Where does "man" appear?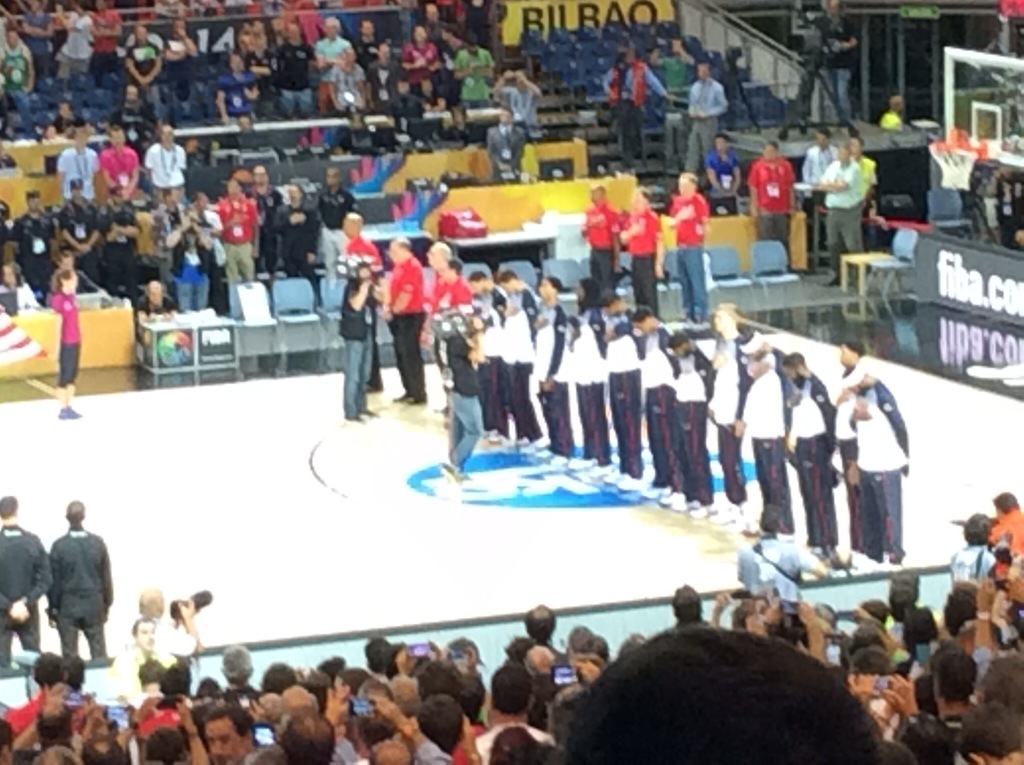
Appears at {"x1": 812, "y1": 138, "x2": 862, "y2": 279}.
